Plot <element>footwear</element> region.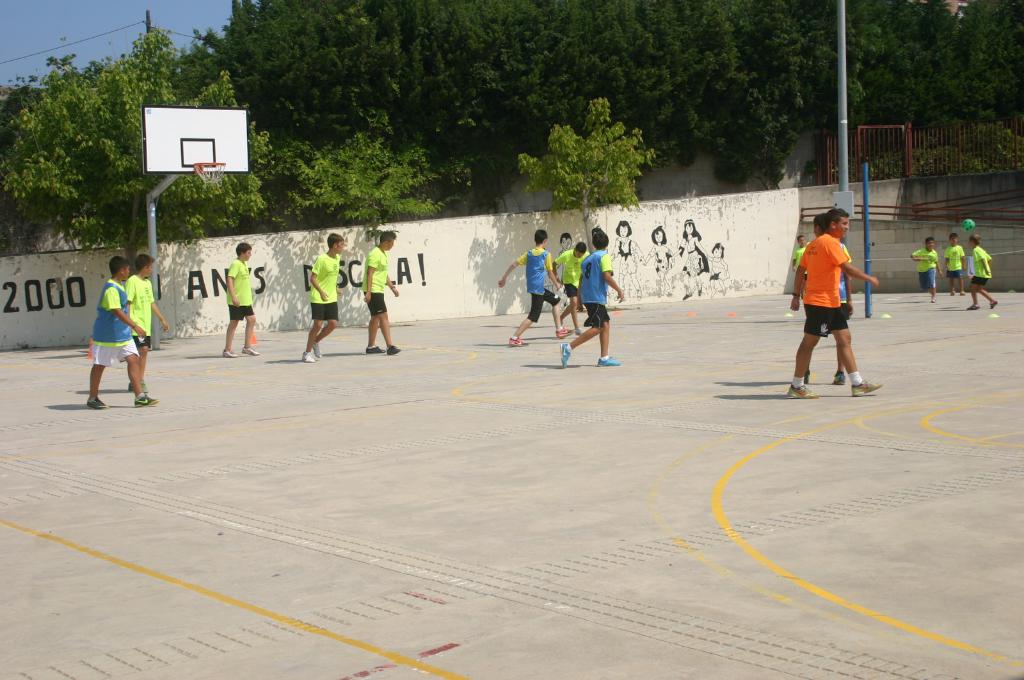
Plotted at box=[559, 343, 570, 368].
